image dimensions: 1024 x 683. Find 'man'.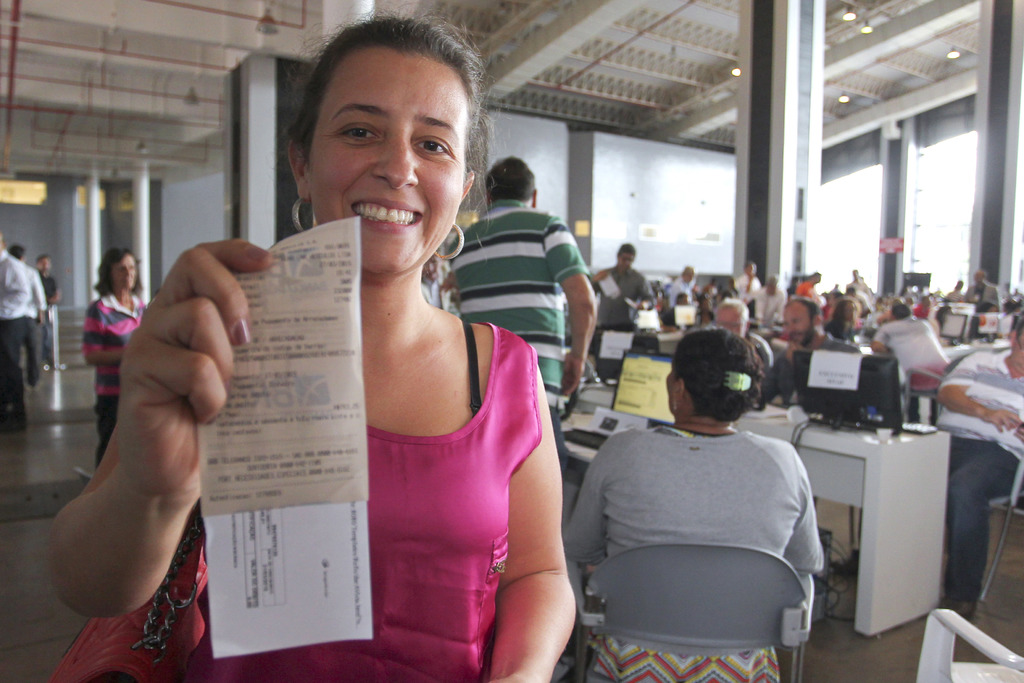
bbox=[34, 252, 68, 371].
